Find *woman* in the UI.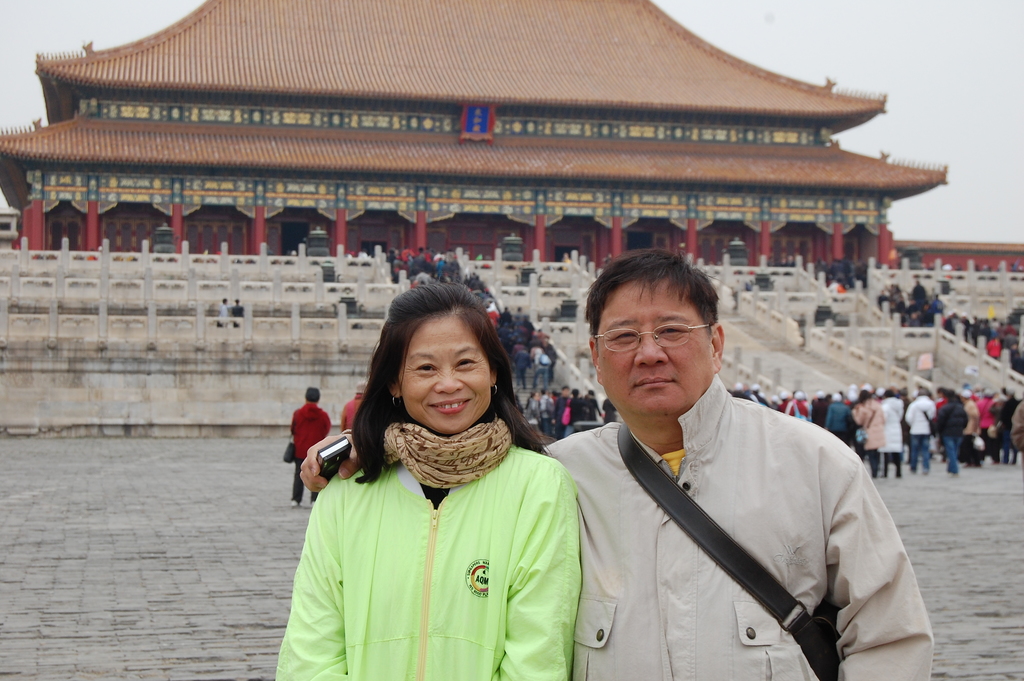
UI element at (287, 384, 332, 505).
